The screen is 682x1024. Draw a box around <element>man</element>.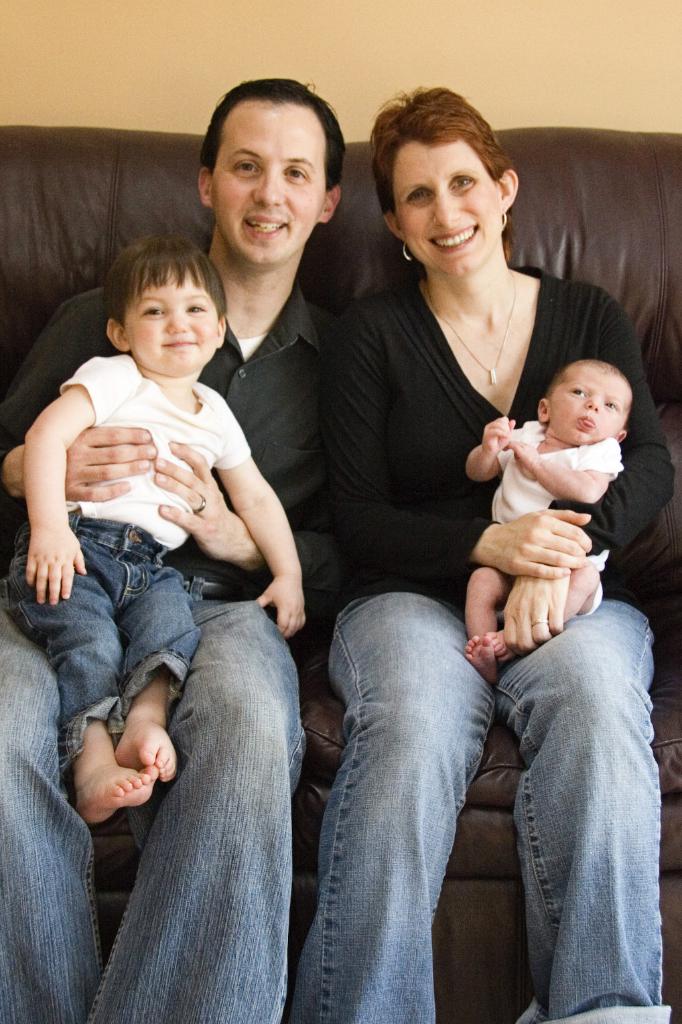
select_region(0, 74, 362, 1023).
